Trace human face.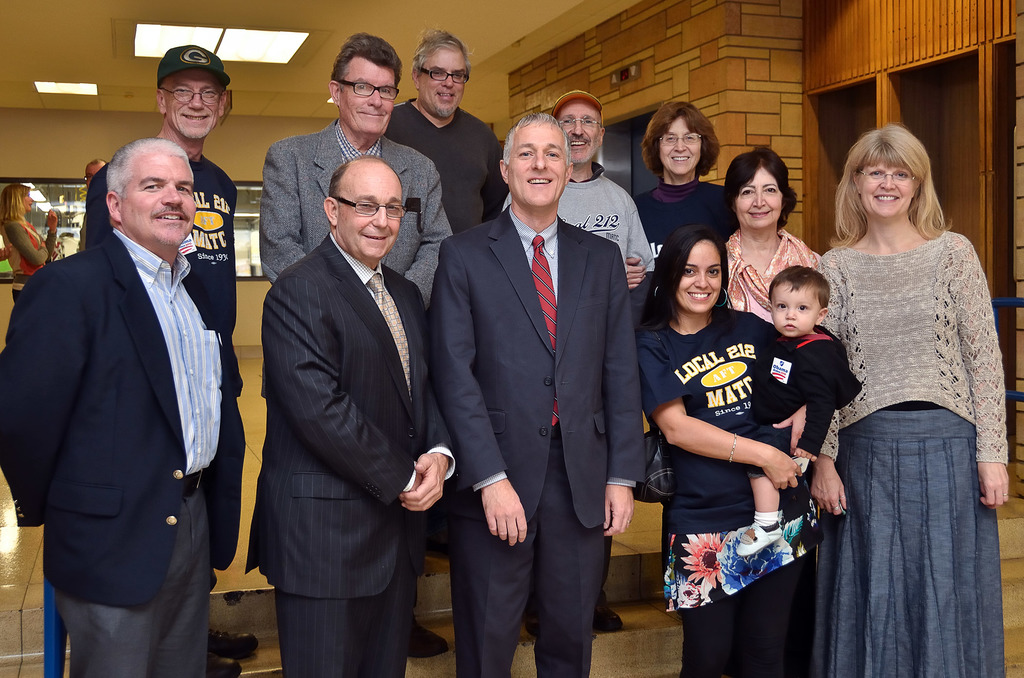
Traced to 166, 67, 222, 140.
